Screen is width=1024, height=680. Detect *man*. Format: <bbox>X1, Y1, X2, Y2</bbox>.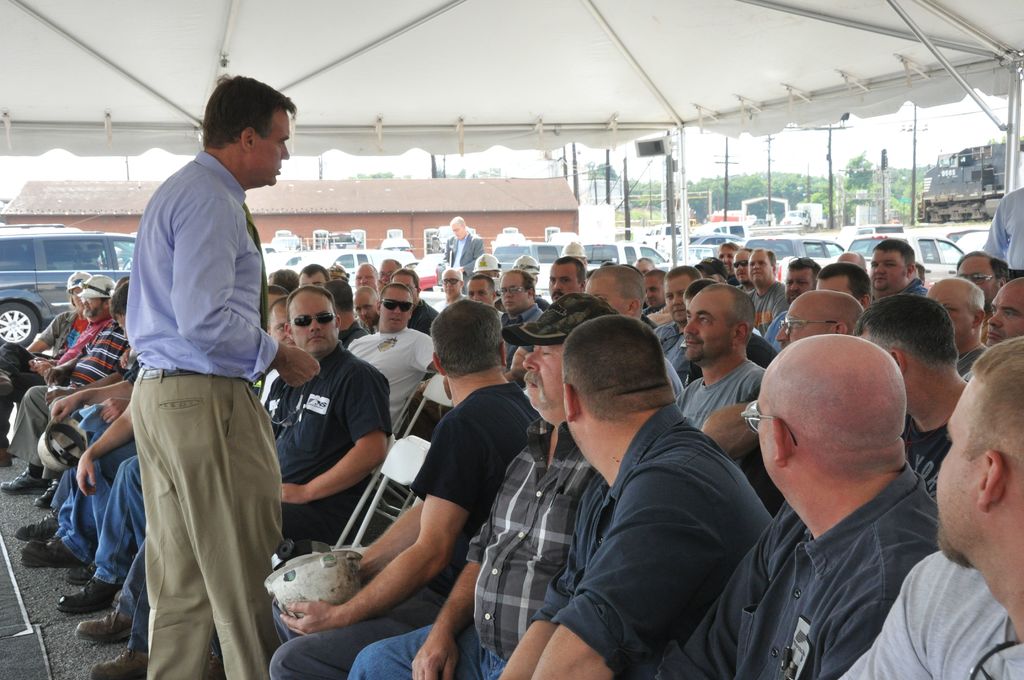
<bbox>675, 282, 760, 457</bbox>.
